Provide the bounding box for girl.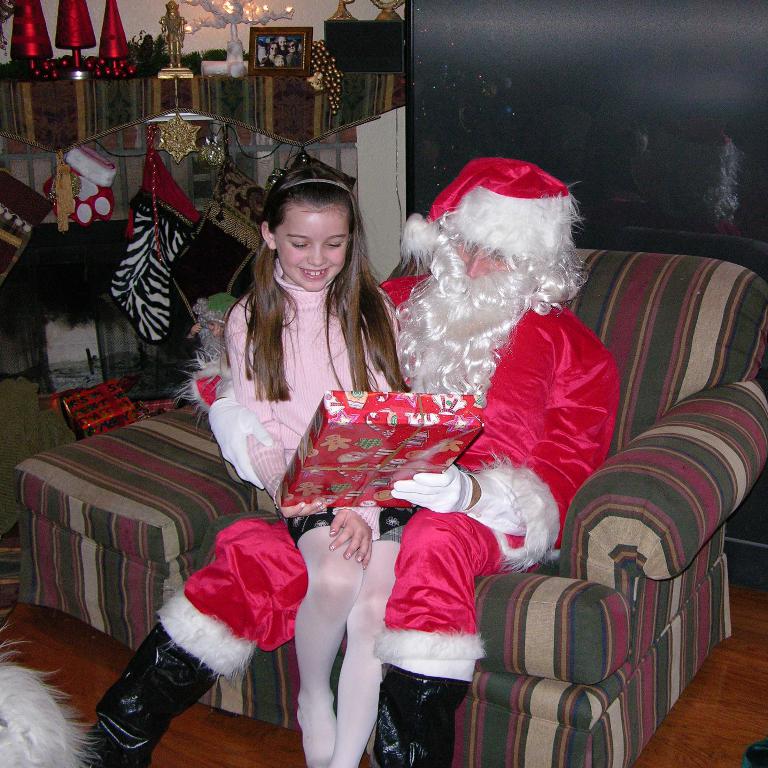
[left=213, top=163, right=422, bottom=767].
